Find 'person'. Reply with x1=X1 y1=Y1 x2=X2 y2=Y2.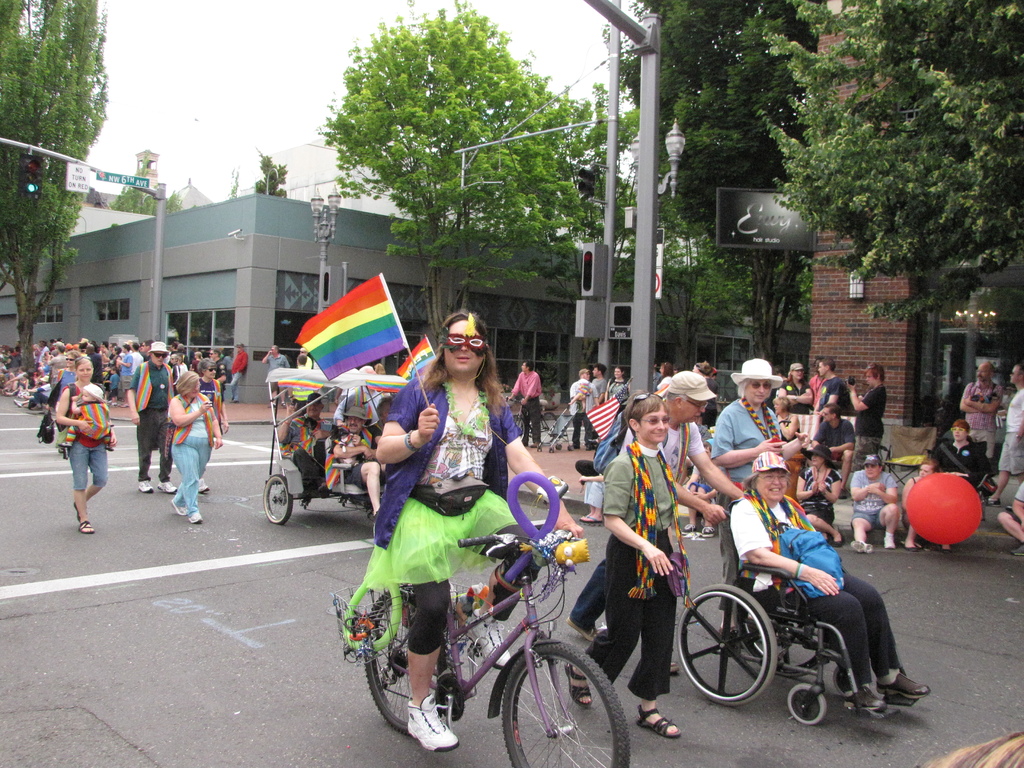
x1=581 y1=403 x2=706 y2=760.
